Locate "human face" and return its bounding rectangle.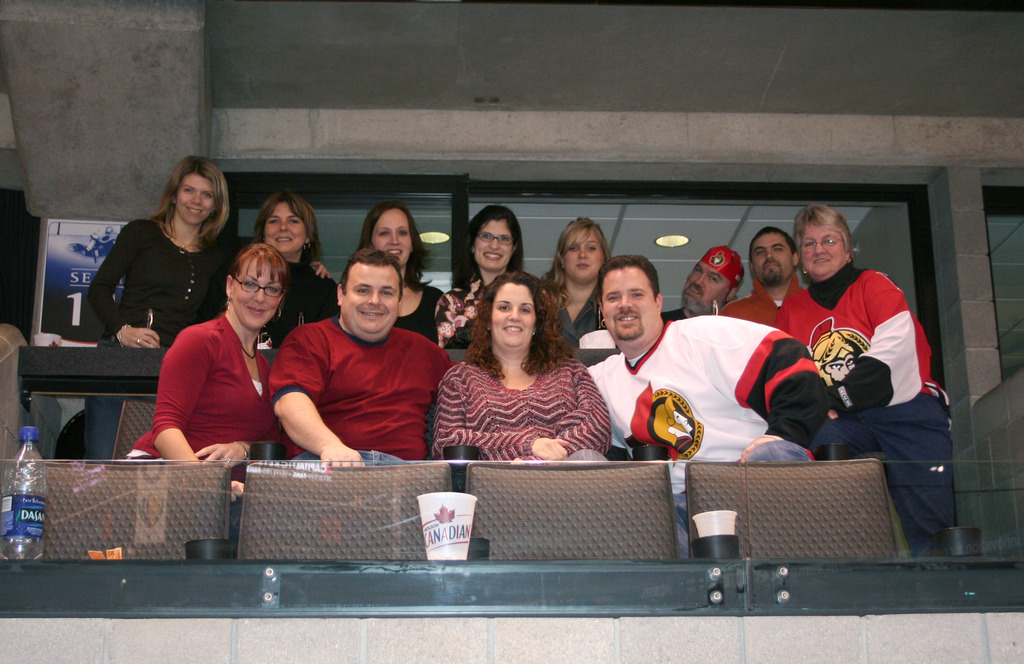
locate(177, 174, 219, 224).
